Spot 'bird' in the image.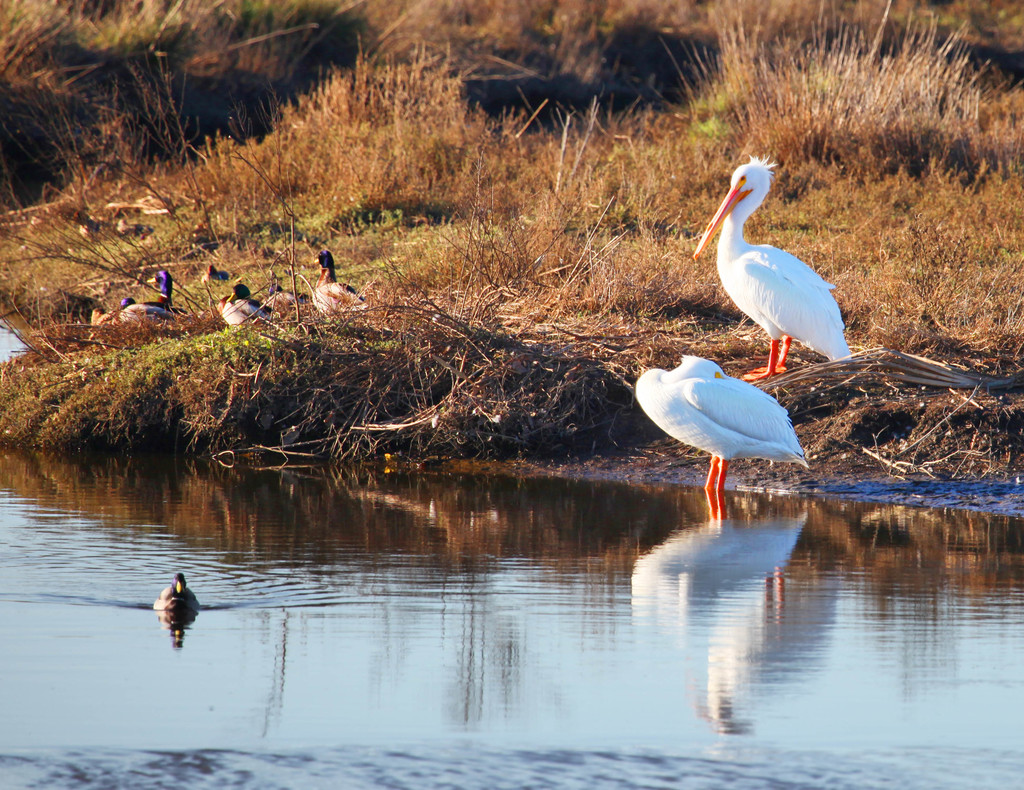
'bird' found at x1=220, y1=284, x2=270, y2=321.
